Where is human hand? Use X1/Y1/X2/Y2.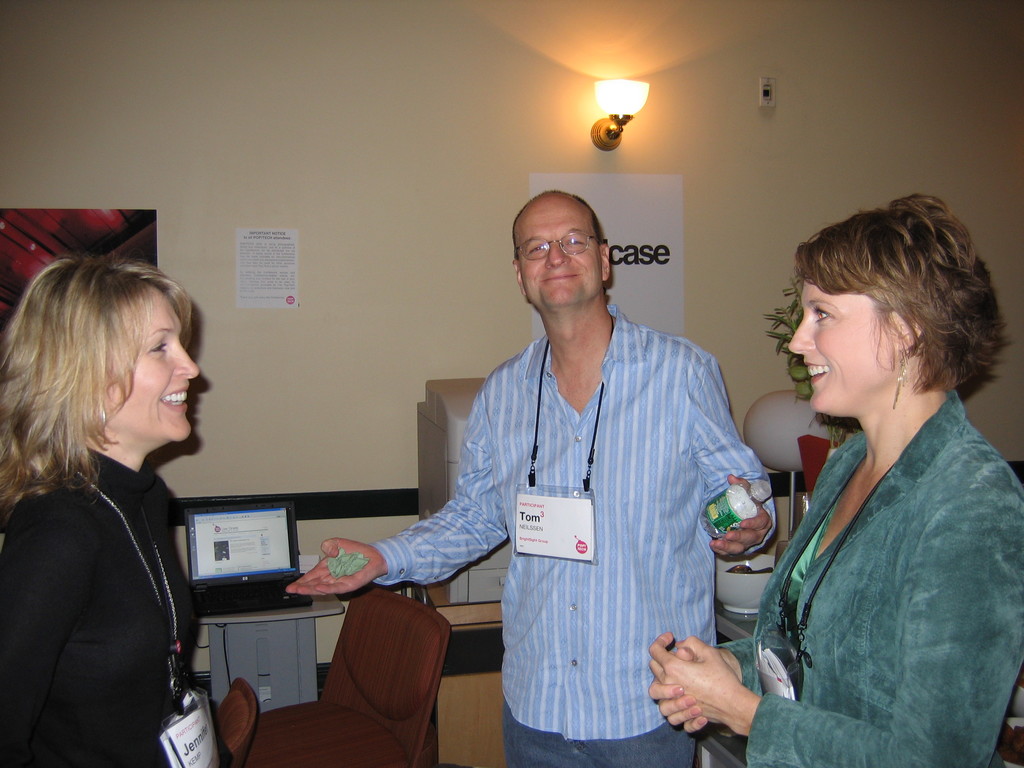
647/644/742/731.
